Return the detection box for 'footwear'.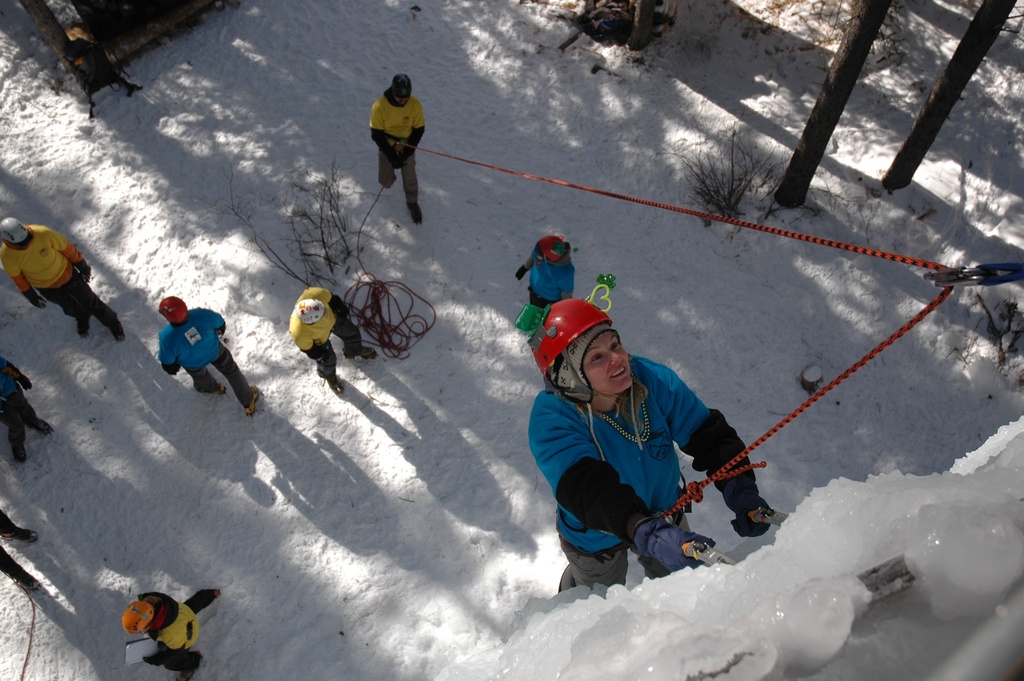
left=75, top=314, right=92, bottom=338.
